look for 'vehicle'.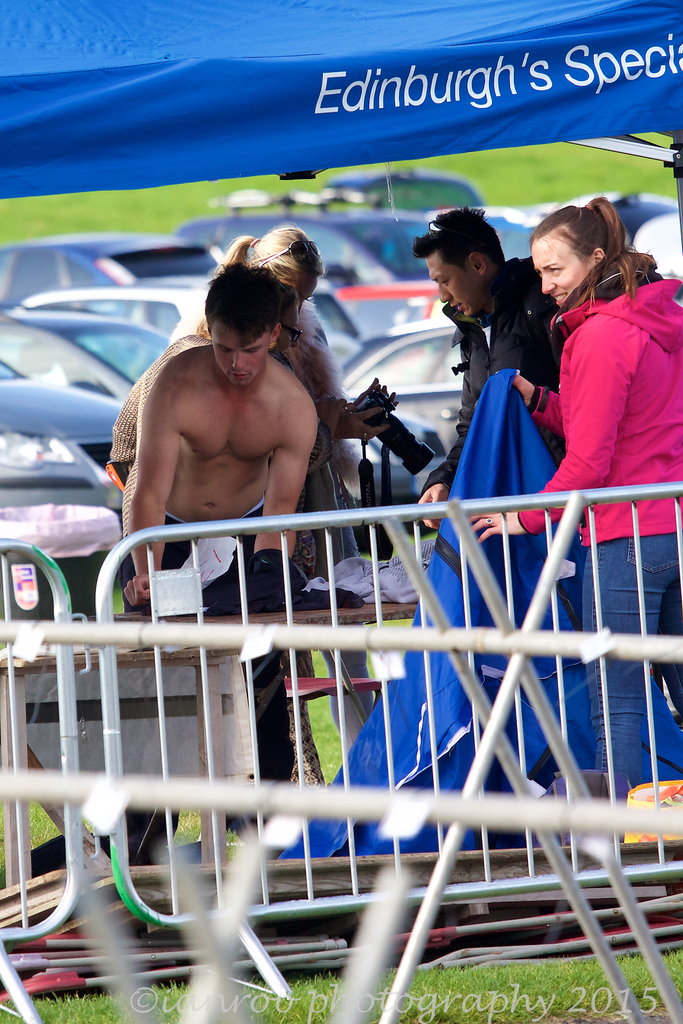
Found: bbox=(0, 229, 221, 311).
